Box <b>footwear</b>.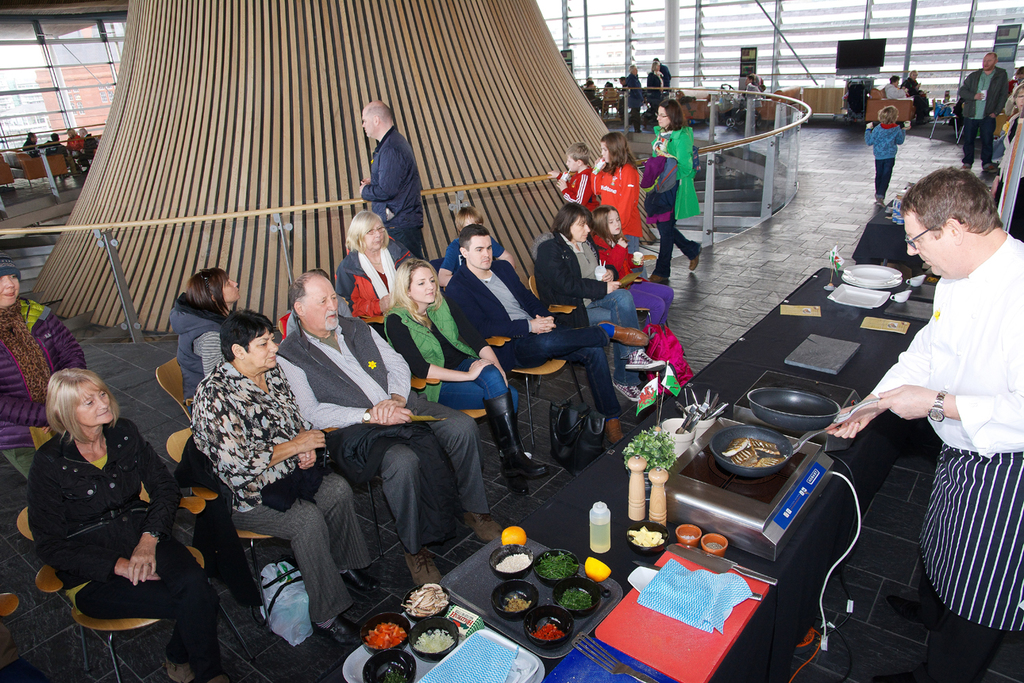
rect(978, 160, 1002, 176).
